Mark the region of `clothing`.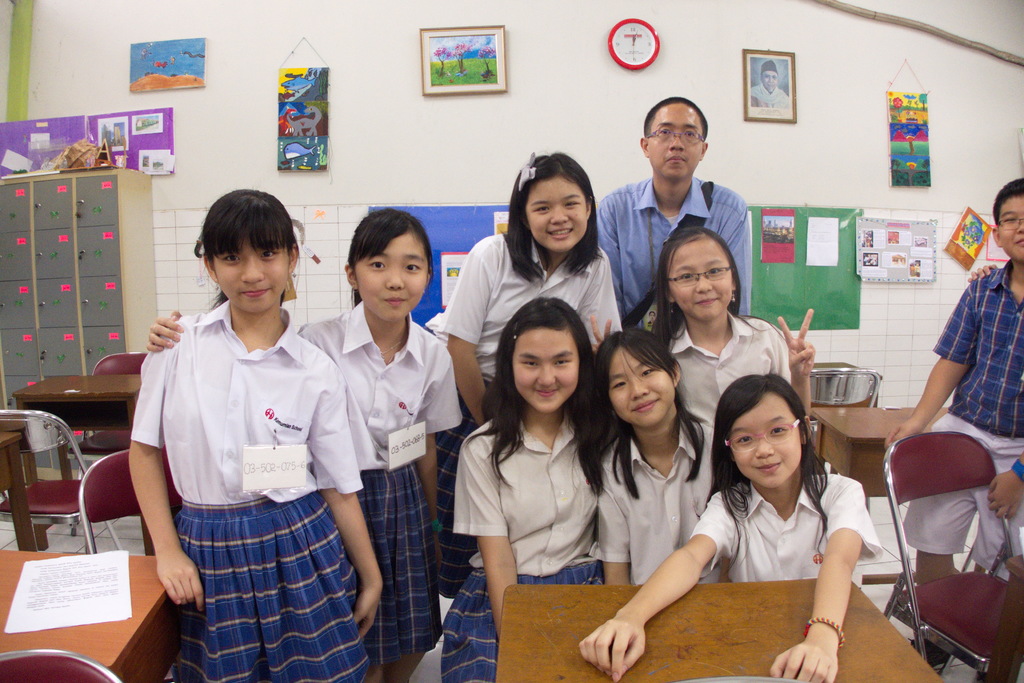
Region: bbox(910, 261, 1023, 571).
